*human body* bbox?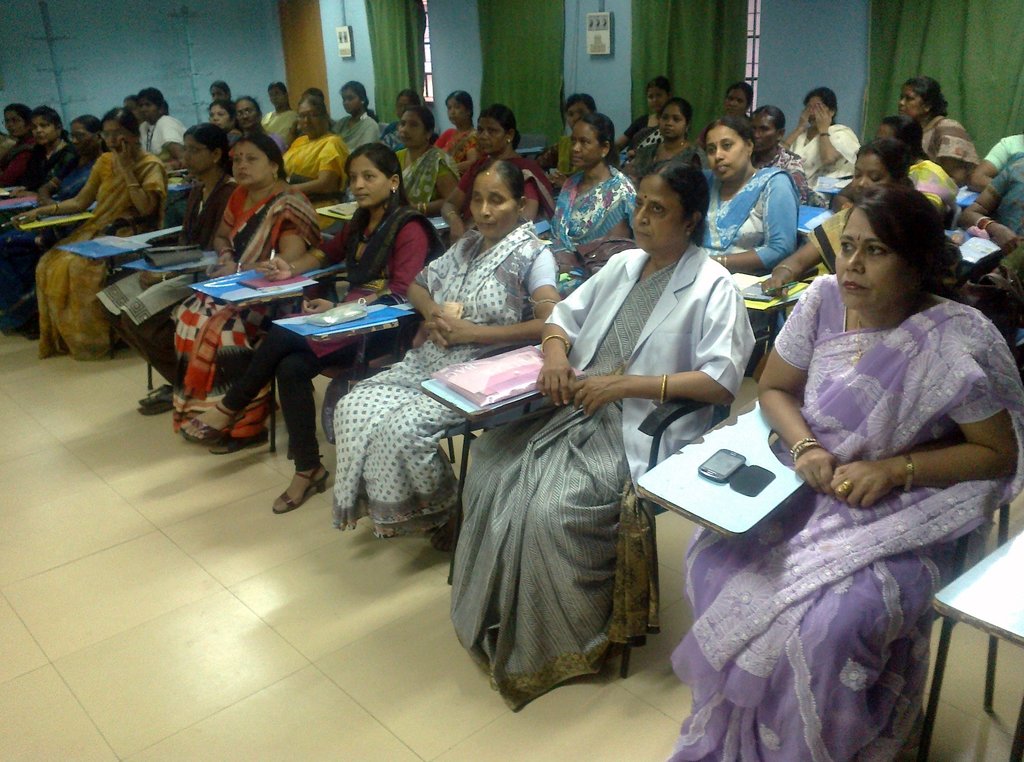
(276,152,421,496)
